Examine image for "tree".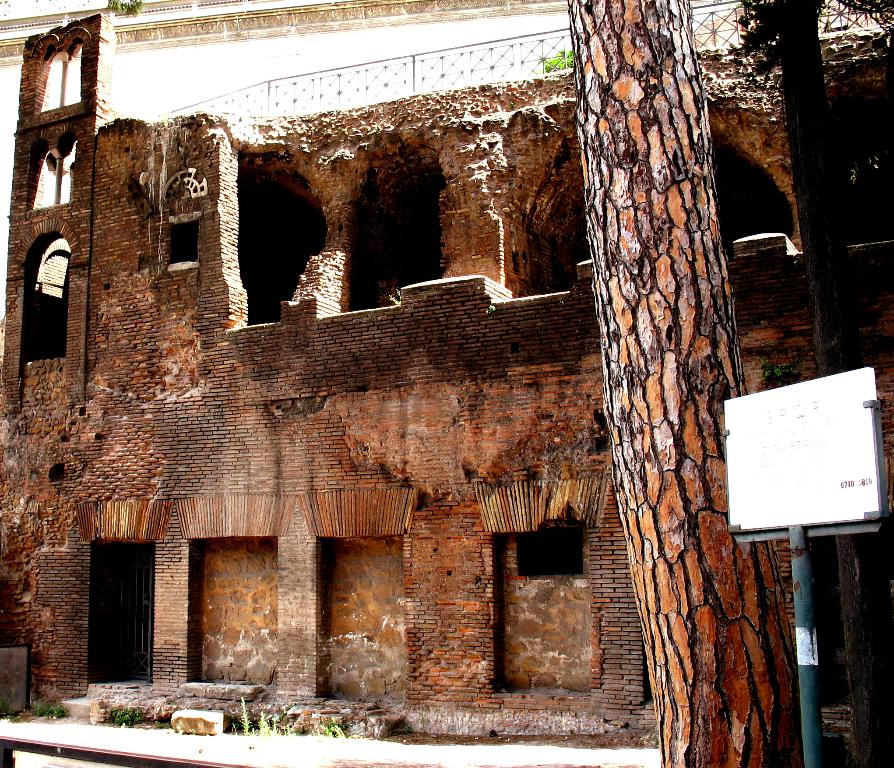
Examination result: box=[535, 7, 792, 708].
